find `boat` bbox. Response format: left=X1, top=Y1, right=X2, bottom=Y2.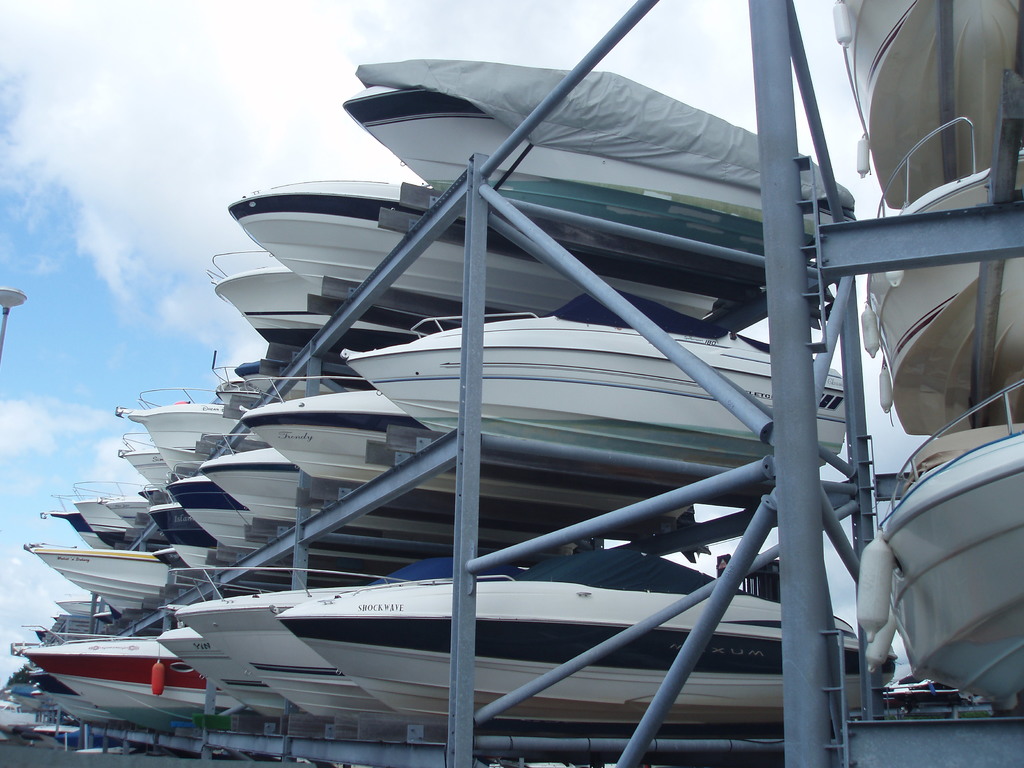
left=867, top=150, right=1023, bottom=444.
